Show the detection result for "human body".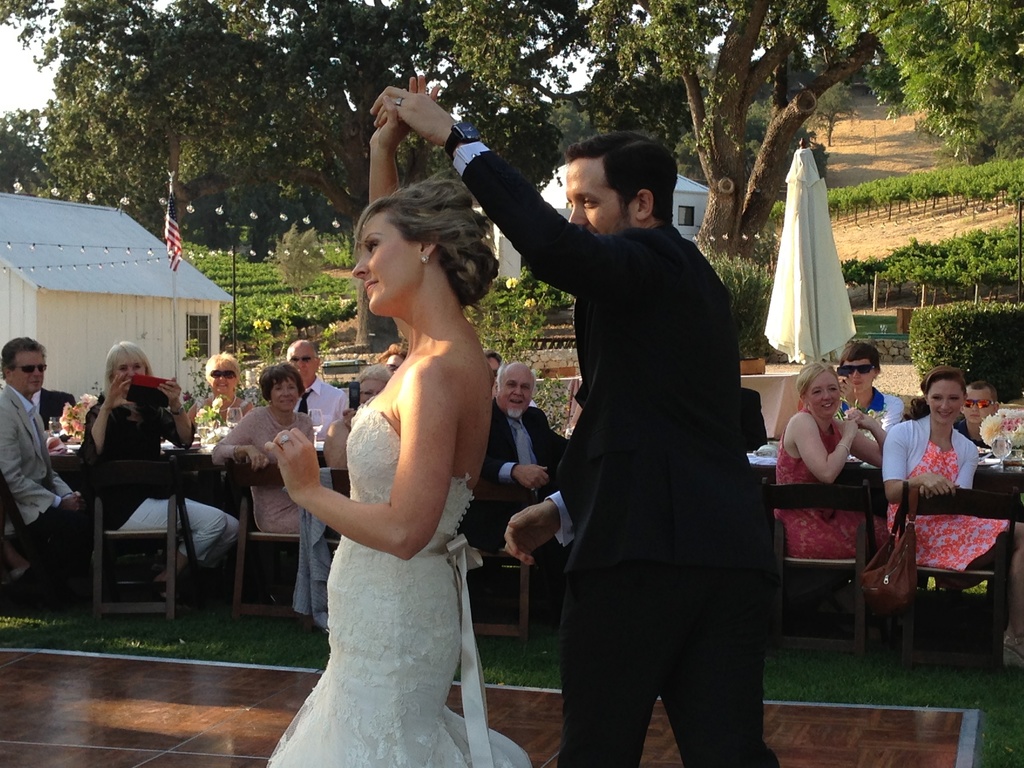
region(781, 354, 898, 541).
